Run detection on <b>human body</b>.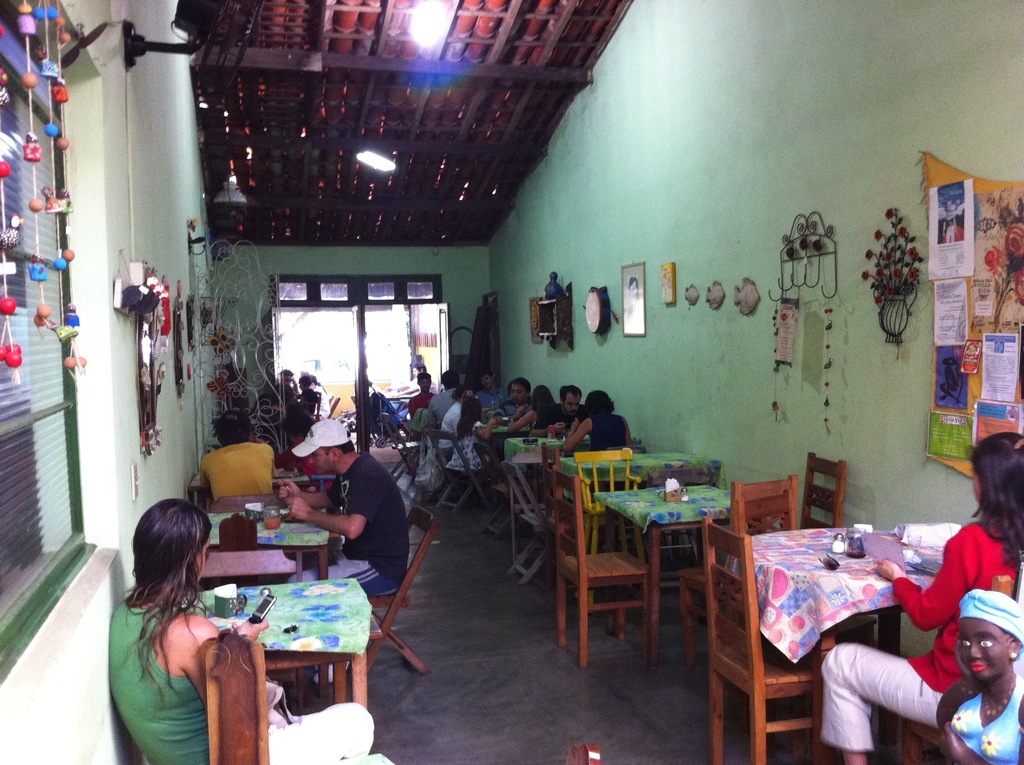
Result: <region>505, 384, 557, 433</region>.
